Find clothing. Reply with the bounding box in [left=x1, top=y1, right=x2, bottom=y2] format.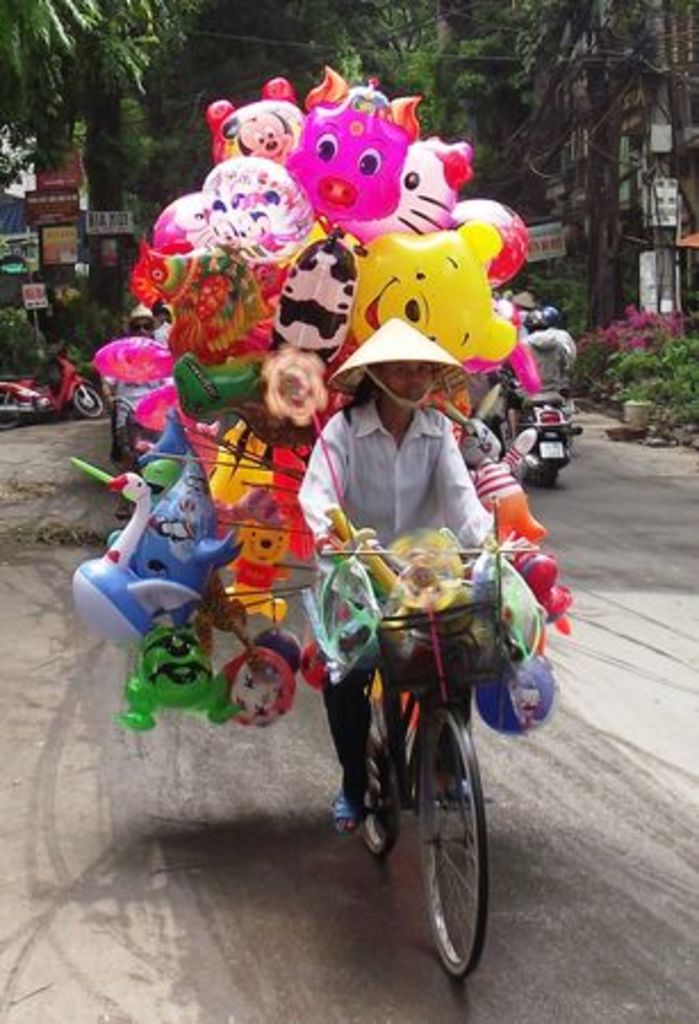
[left=296, top=400, right=494, bottom=803].
